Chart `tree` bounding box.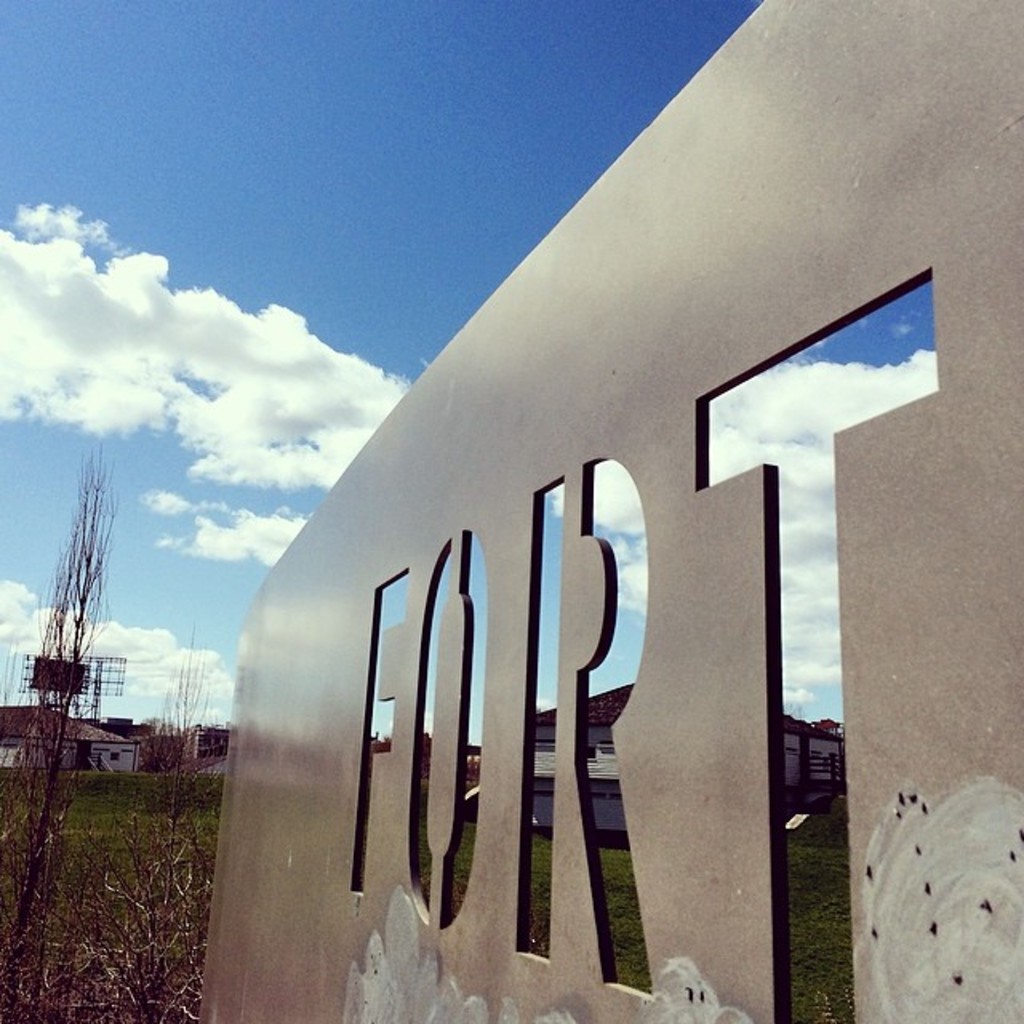
Charted: l=142, t=712, r=186, b=736.
